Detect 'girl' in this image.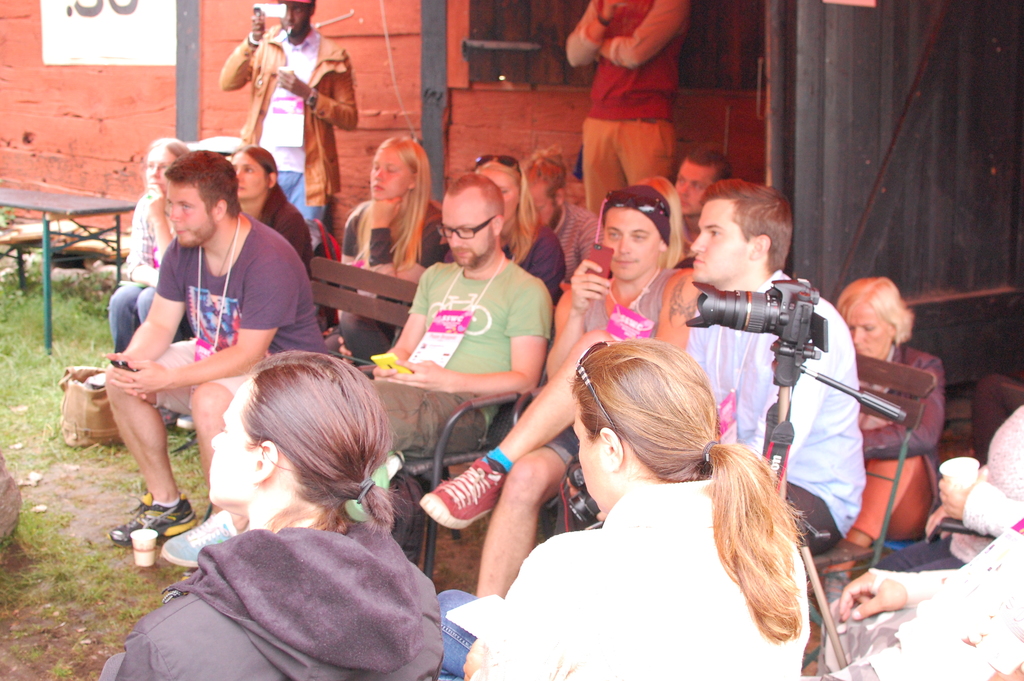
Detection: [x1=471, y1=152, x2=568, y2=316].
